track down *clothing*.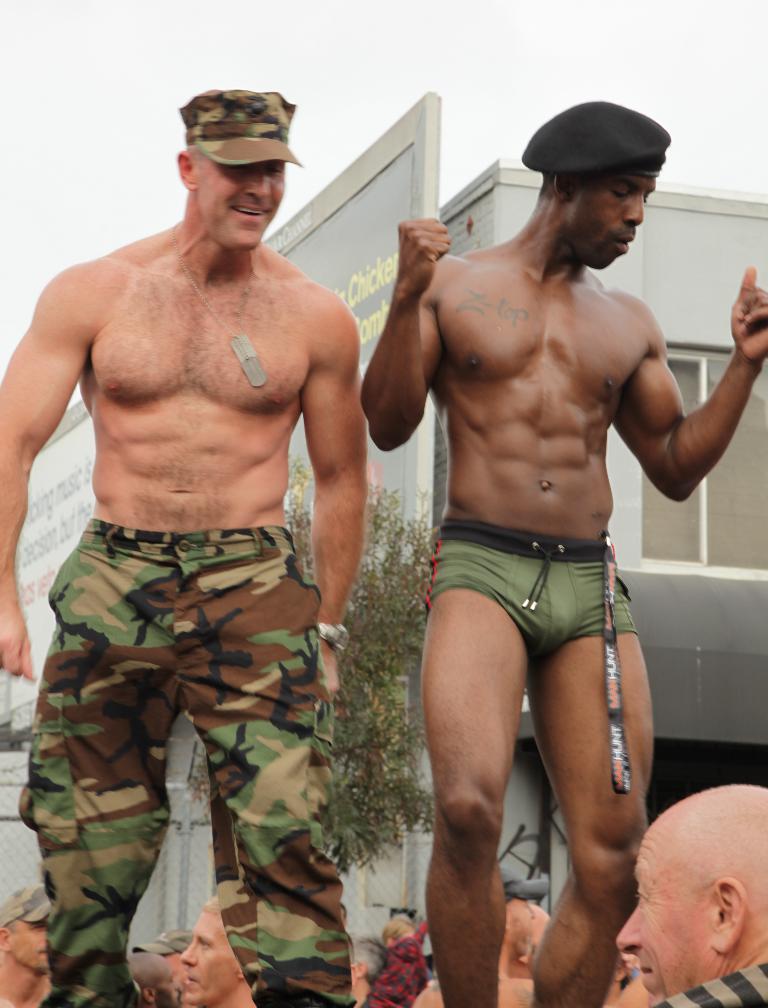
Tracked to [15,528,337,999].
